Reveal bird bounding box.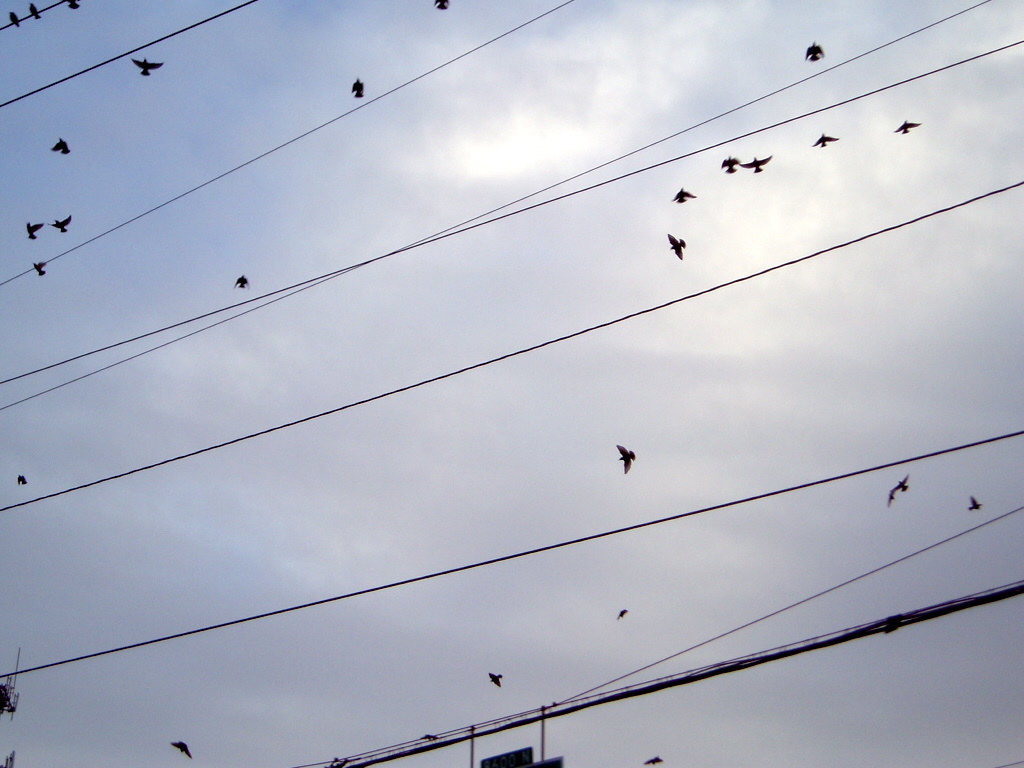
Revealed: 895,120,917,133.
